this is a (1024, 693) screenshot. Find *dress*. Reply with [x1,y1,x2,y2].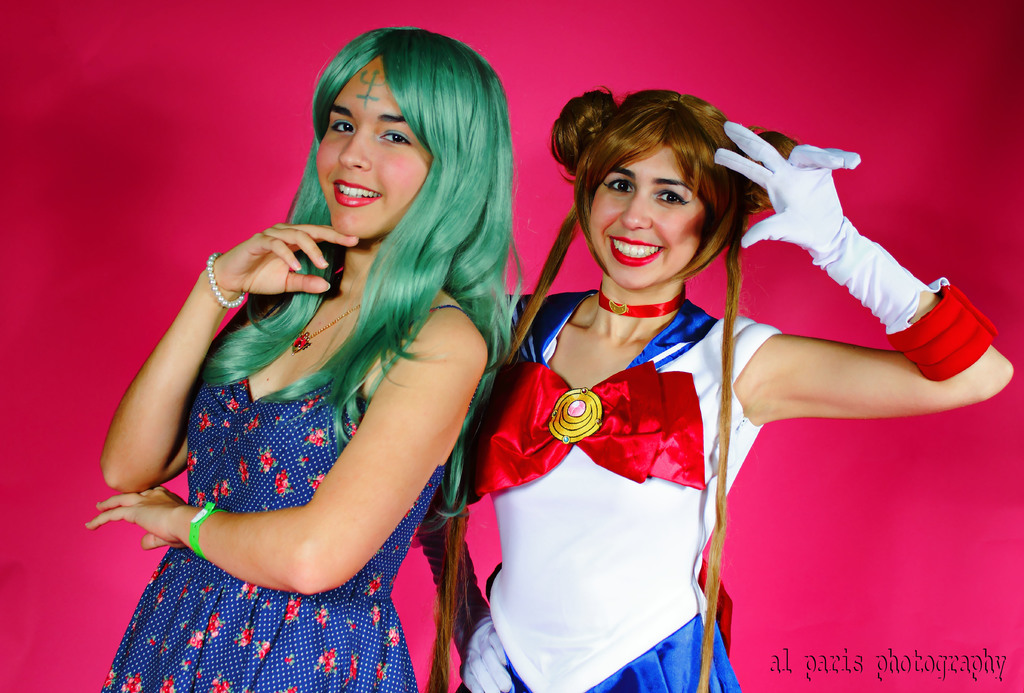
[424,277,827,692].
